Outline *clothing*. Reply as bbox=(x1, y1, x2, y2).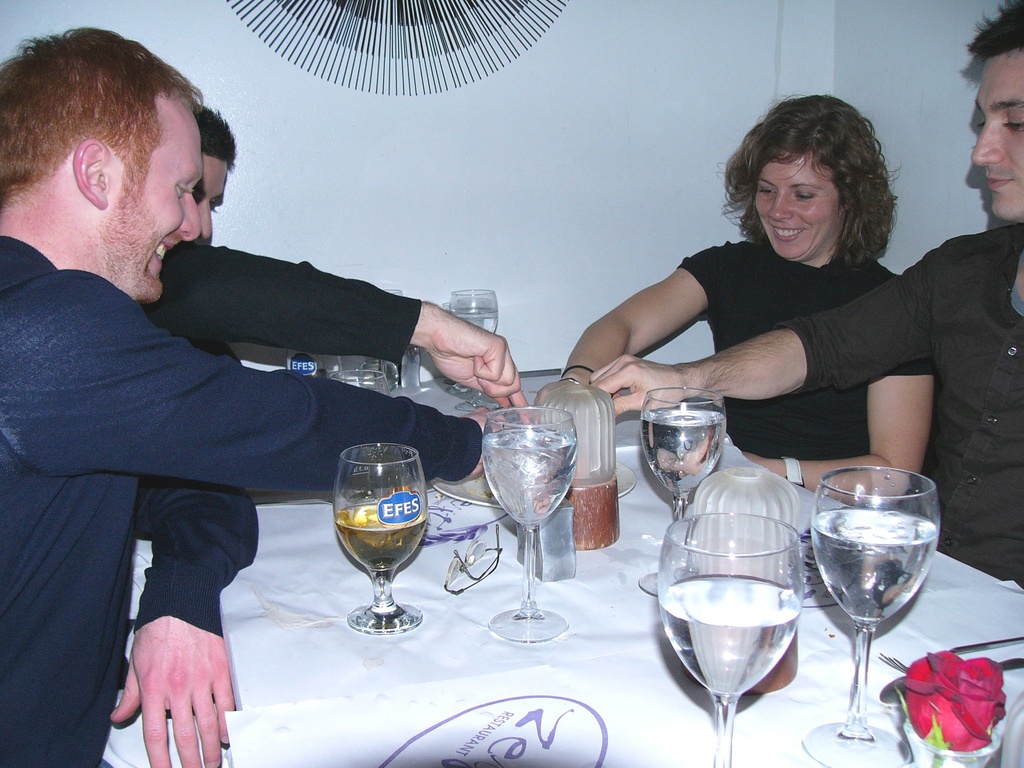
bbox=(676, 241, 935, 460).
